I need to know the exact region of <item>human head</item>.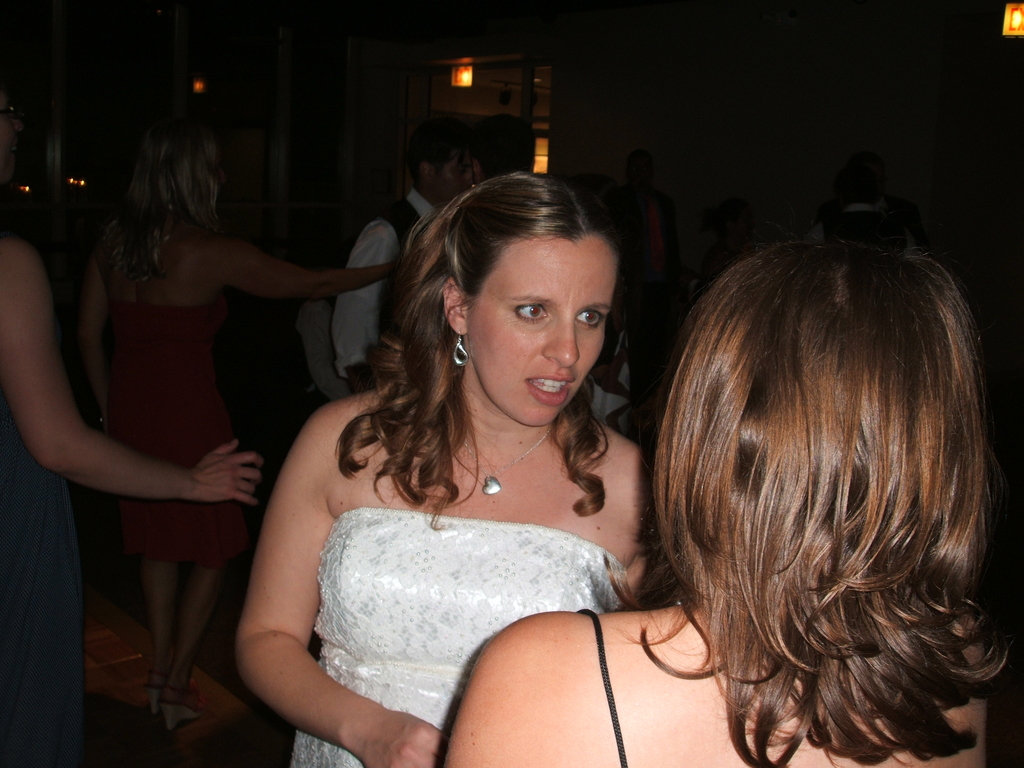
Region: <box>0,88,26,166</box>.
